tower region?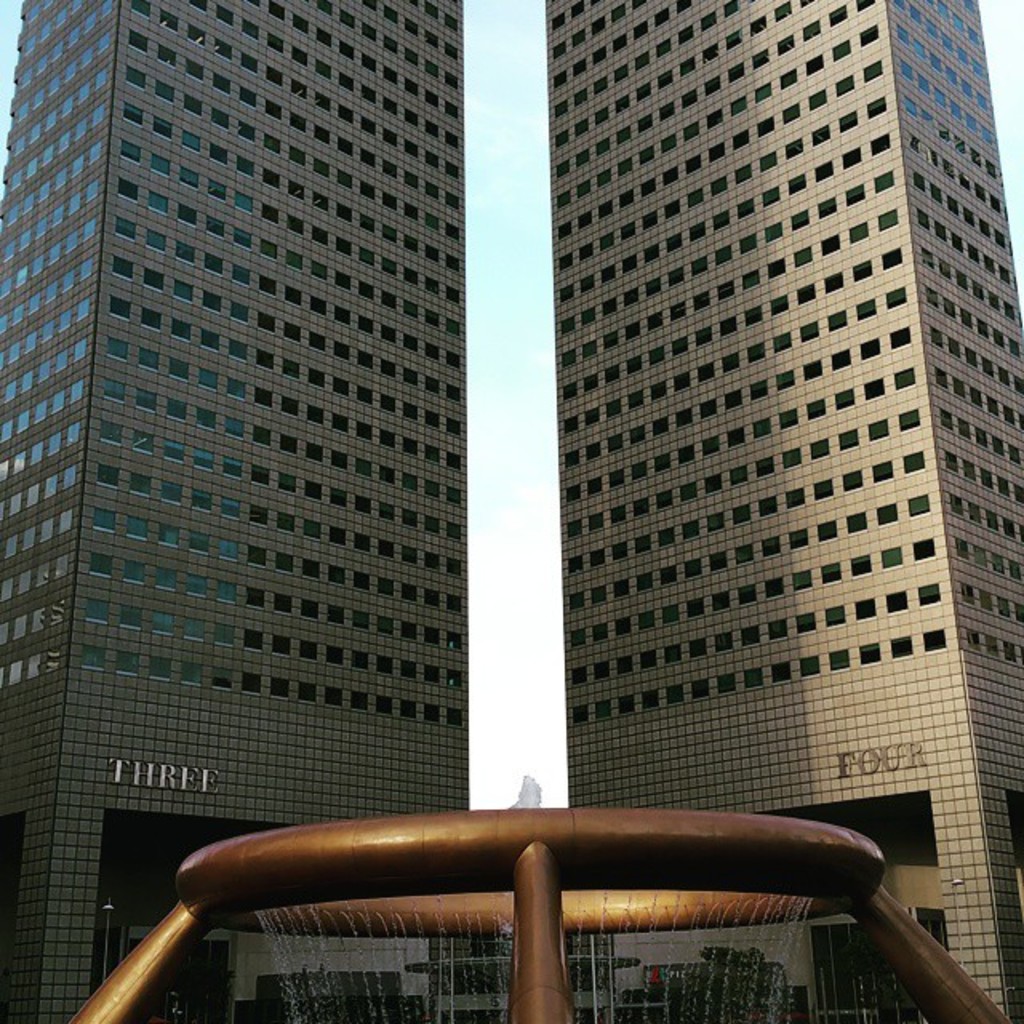
bbox=[0, 0, 472, 1019]
